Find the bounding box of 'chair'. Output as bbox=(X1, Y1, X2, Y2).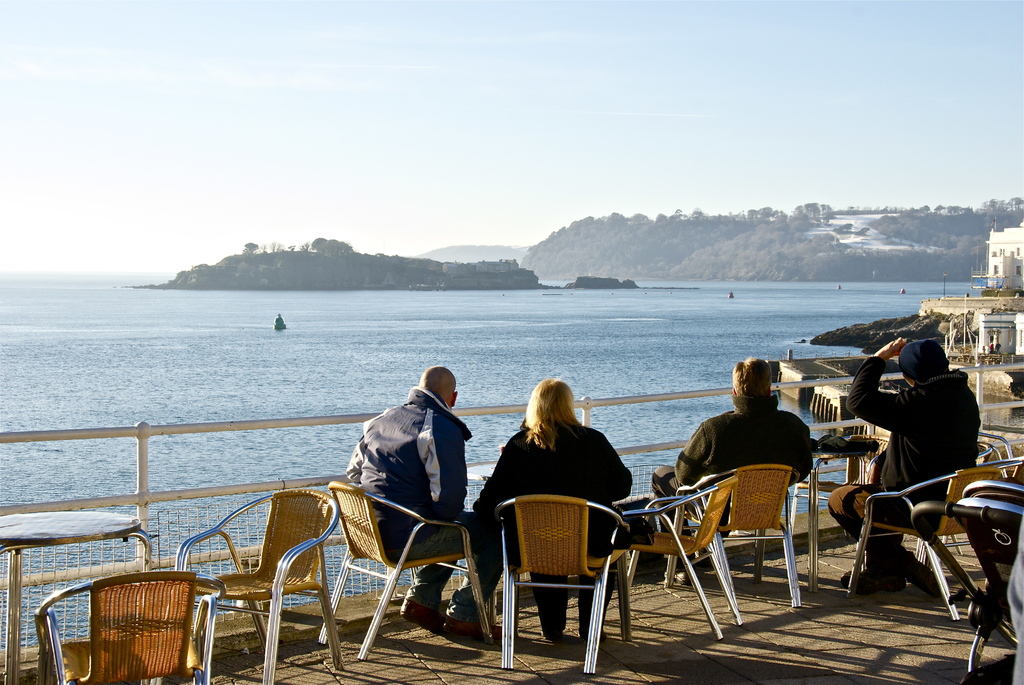
bbox=(846, 464, 1002, 624).
